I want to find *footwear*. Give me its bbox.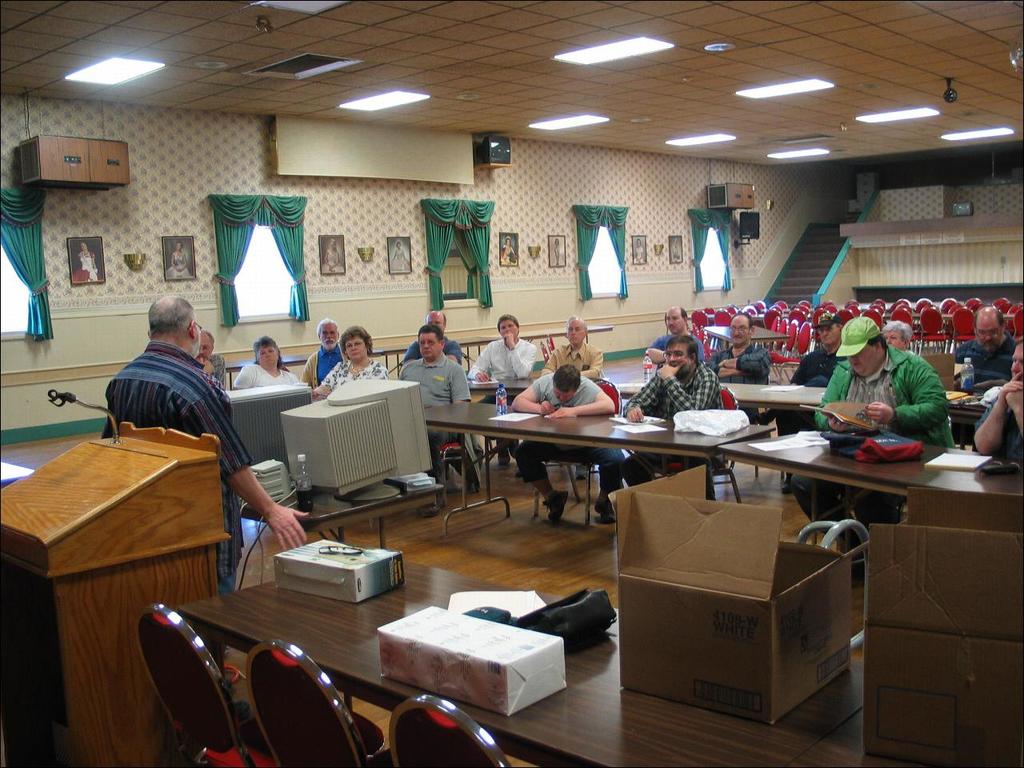
778:474:790:494.
